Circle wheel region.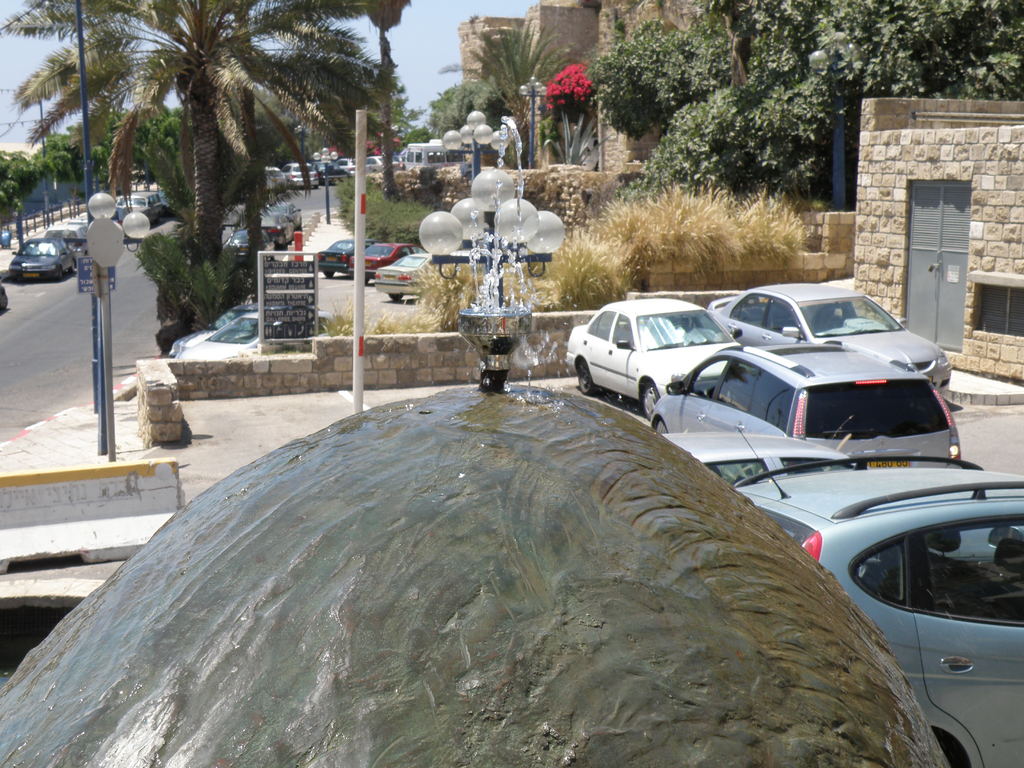
Region: 636:381:662:420.
